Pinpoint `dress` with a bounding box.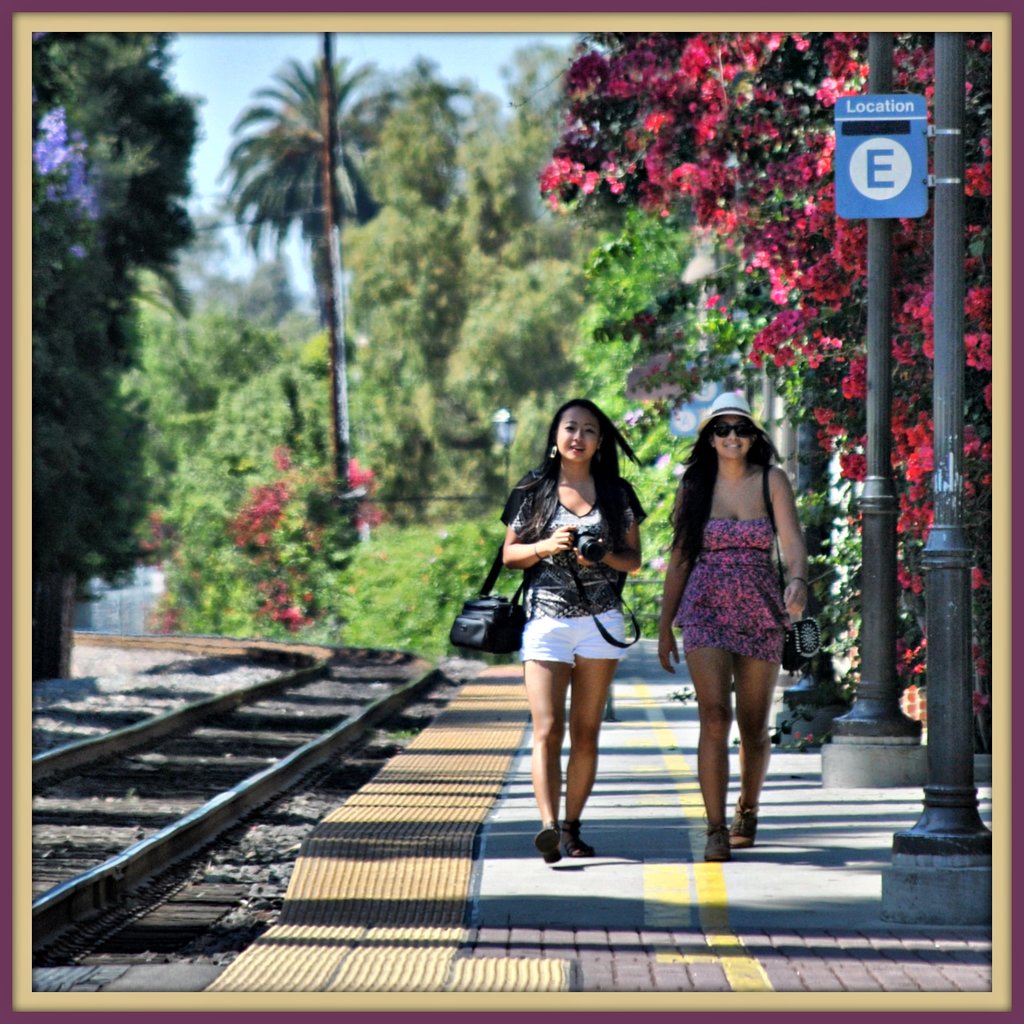
locate(681, 504, 801, 678).
